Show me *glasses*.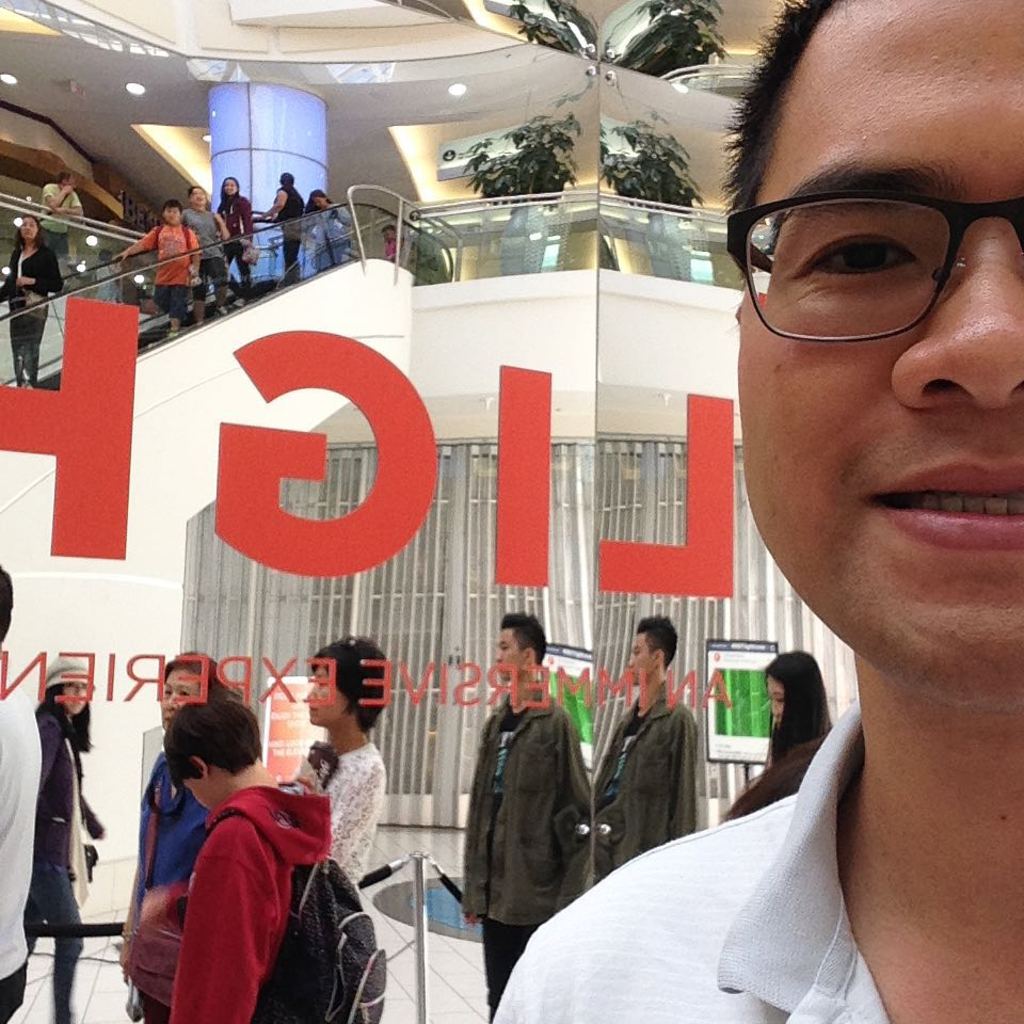
*glasses* is here: bbox=(732, 187, 1003, 330).
